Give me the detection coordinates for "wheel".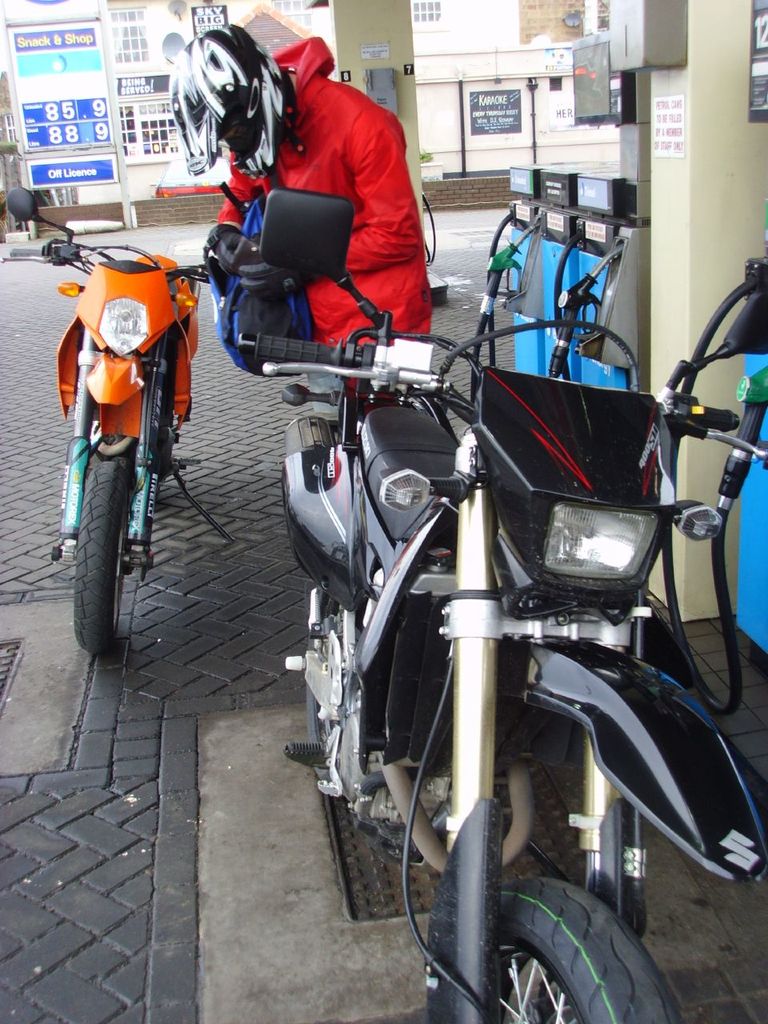
locate(498, 870, 675, 1023).
